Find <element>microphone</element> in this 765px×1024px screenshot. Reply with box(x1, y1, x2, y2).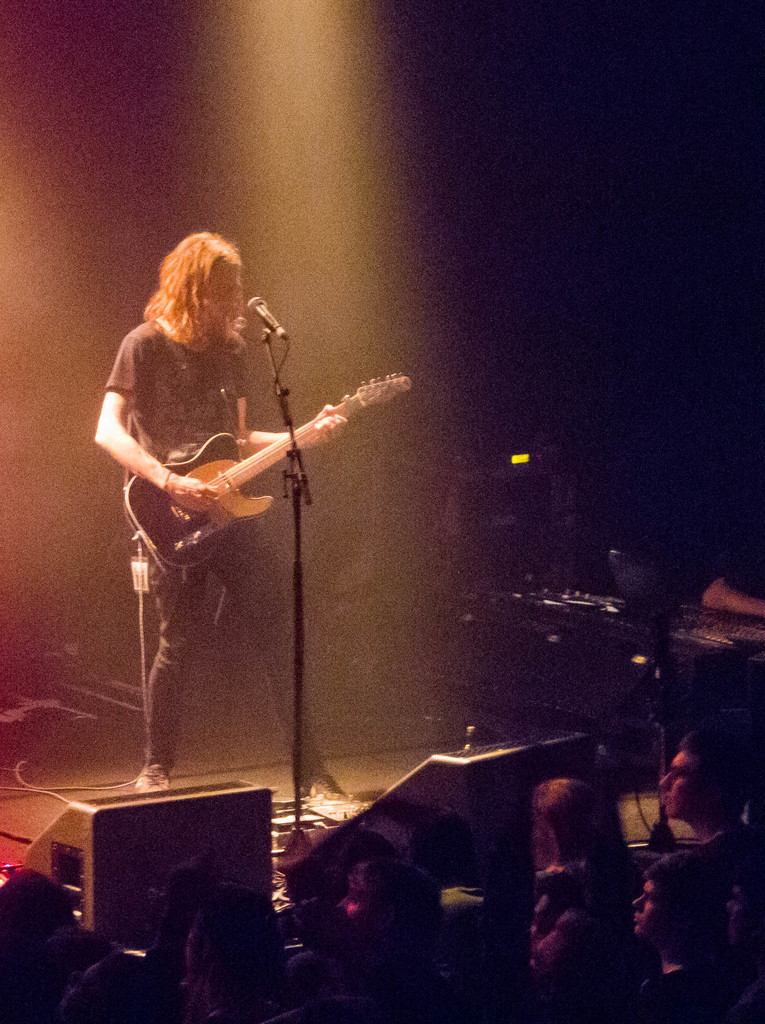
box(233, 286, 310, 365).
